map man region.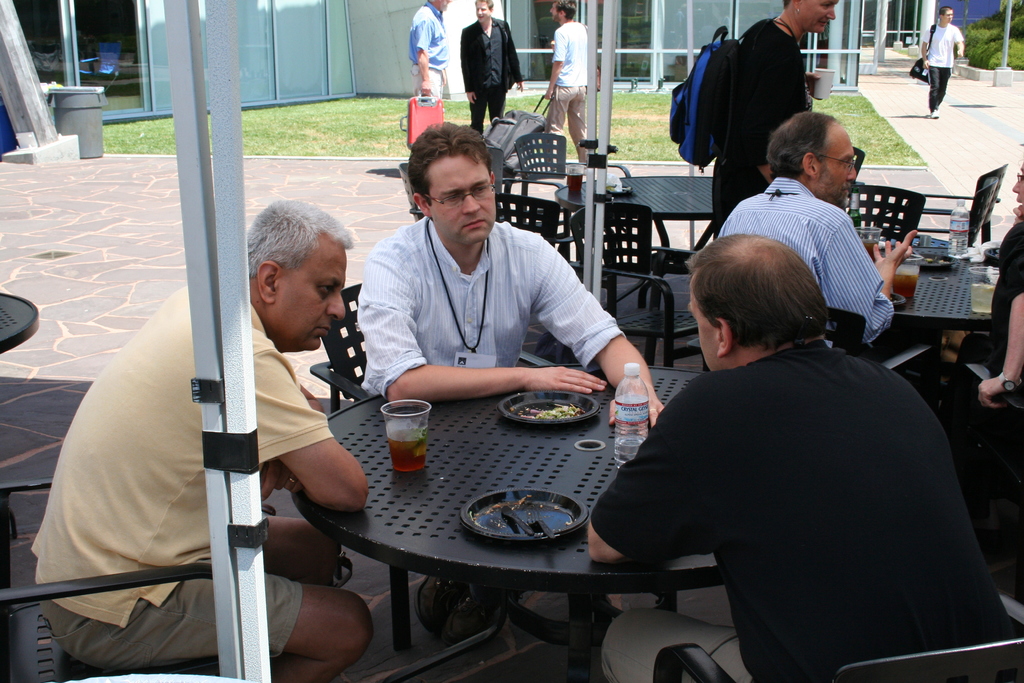
Mapped to box=[936, 157, 1023, 431].
